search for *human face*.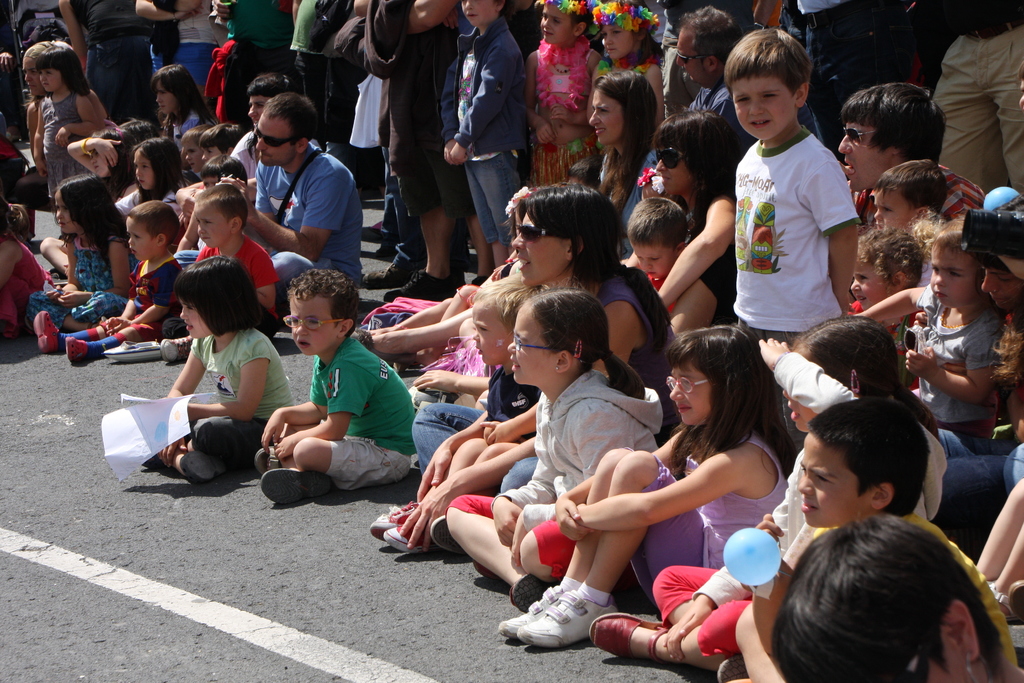
Found at region(588, 94, 630, 148).
